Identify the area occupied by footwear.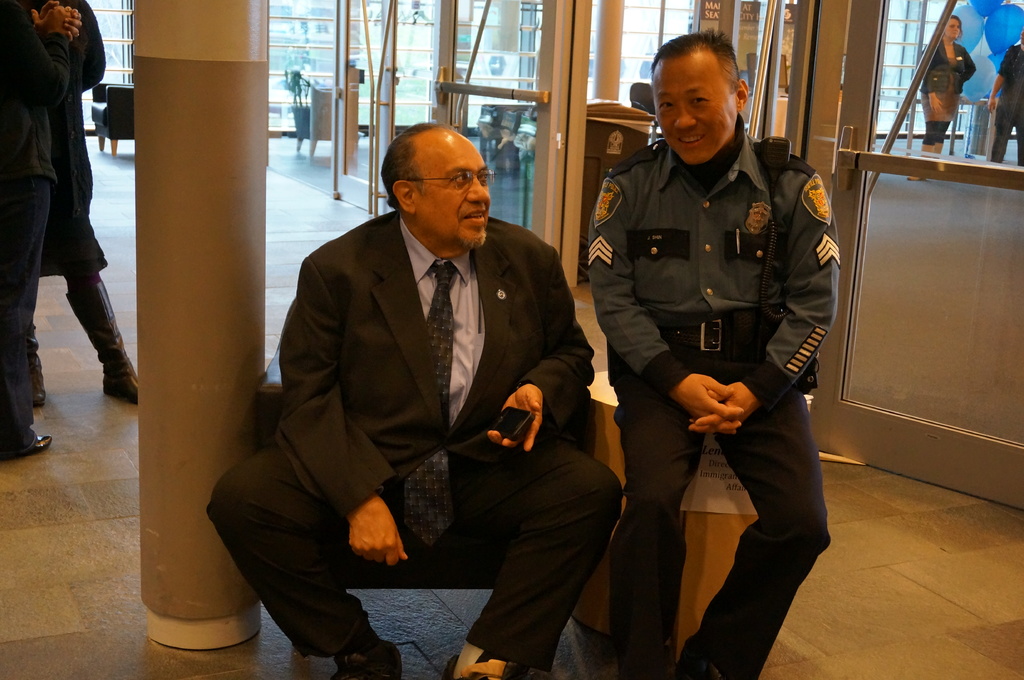
Area: {"x1": 29, "y1": 324, "x2": 47, "y2": 407}.
